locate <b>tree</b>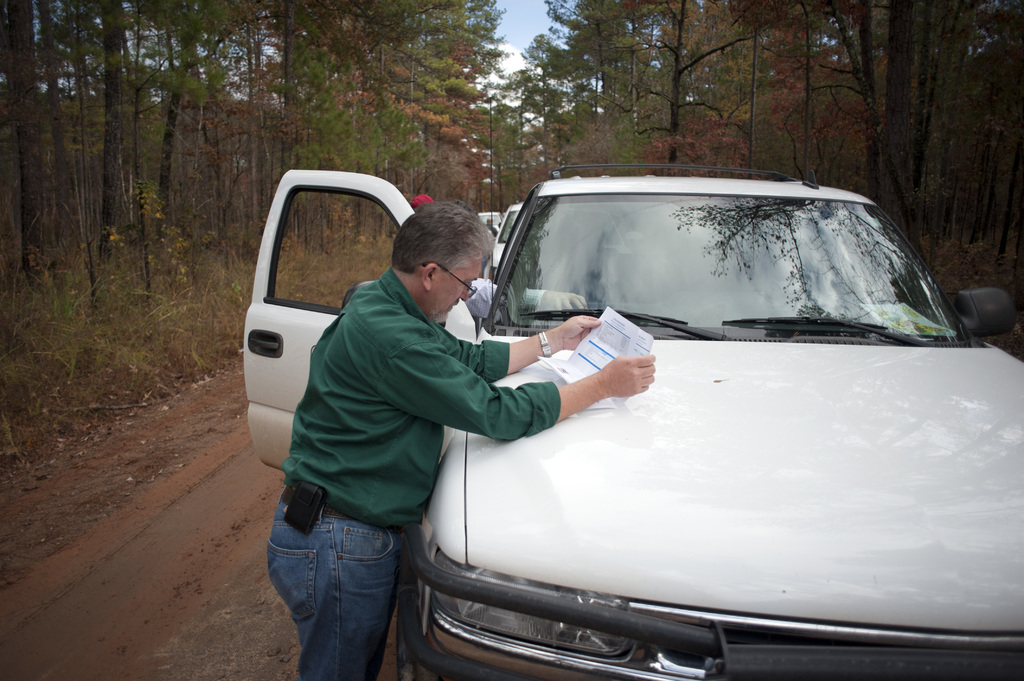
Rect(1, 0, 499, 324)
